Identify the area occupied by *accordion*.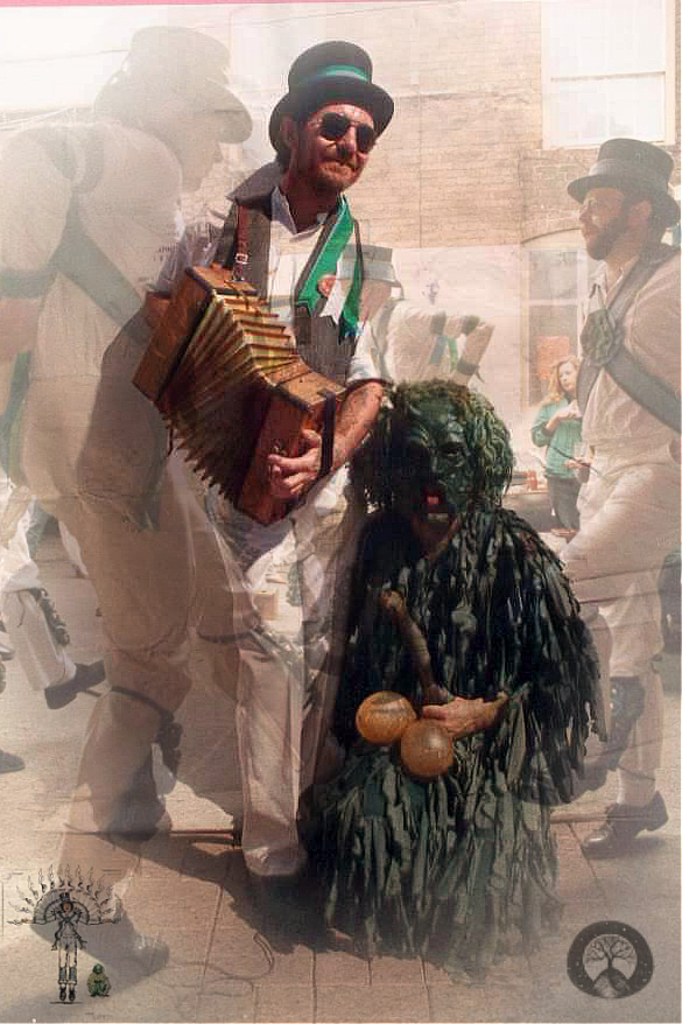
Area: x1=139, y1=219, x2=370, y2=507.
